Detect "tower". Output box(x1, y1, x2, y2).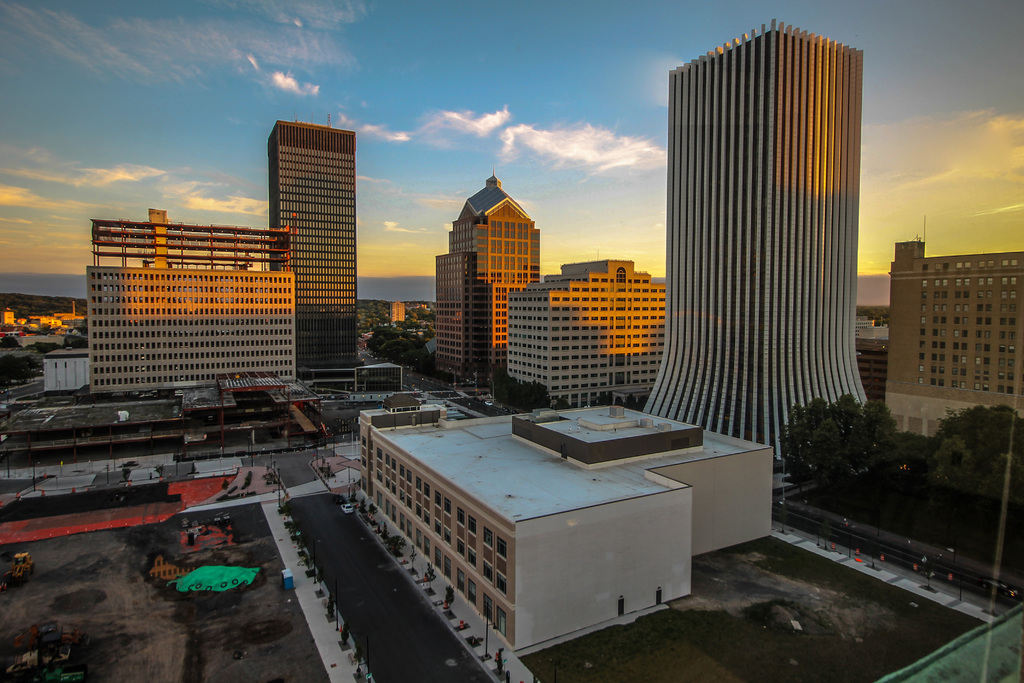
box(505, 254, 673, 409).
